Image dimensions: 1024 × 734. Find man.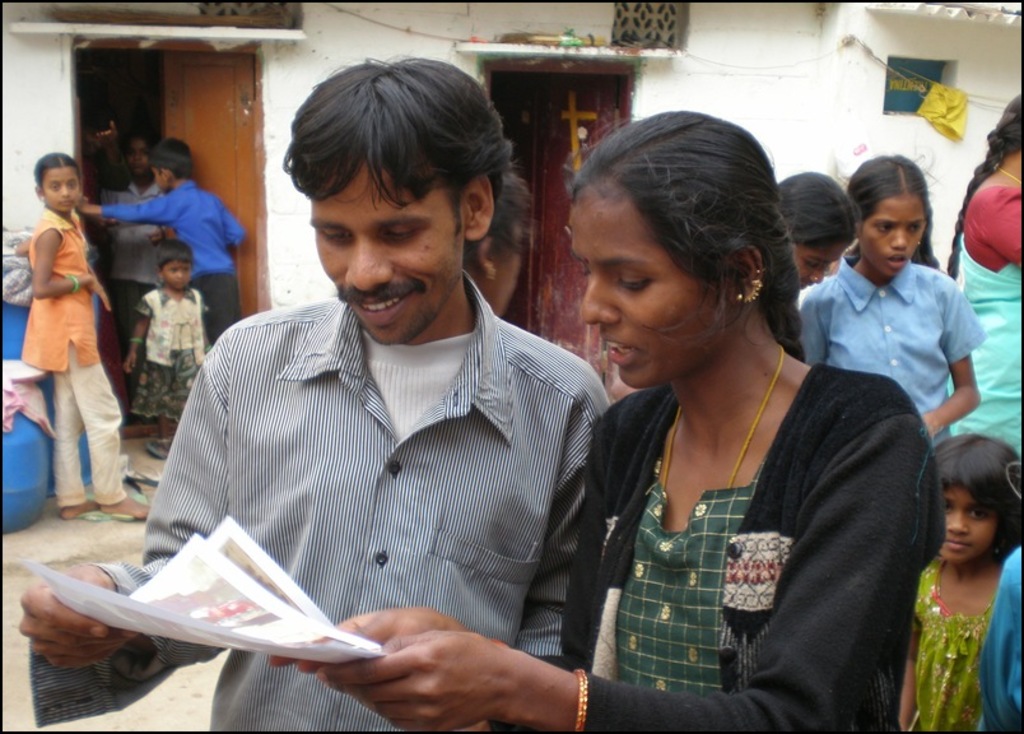
{"left": 111, "top": 94, "right": 605, "bottom": 703}.
